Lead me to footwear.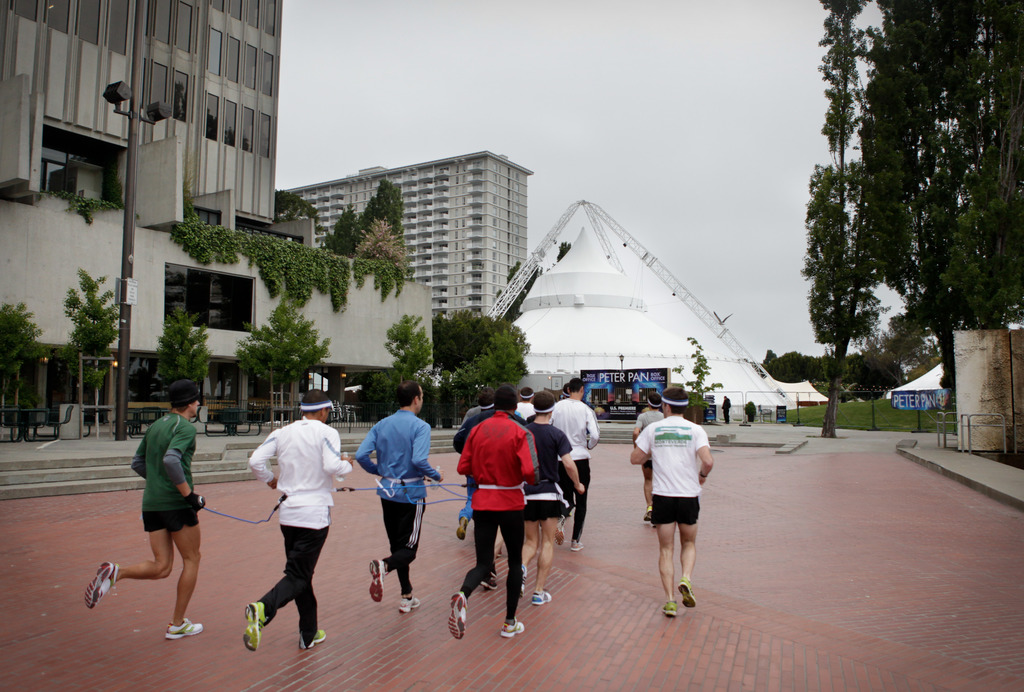
Lead to 369/559/391/600.
